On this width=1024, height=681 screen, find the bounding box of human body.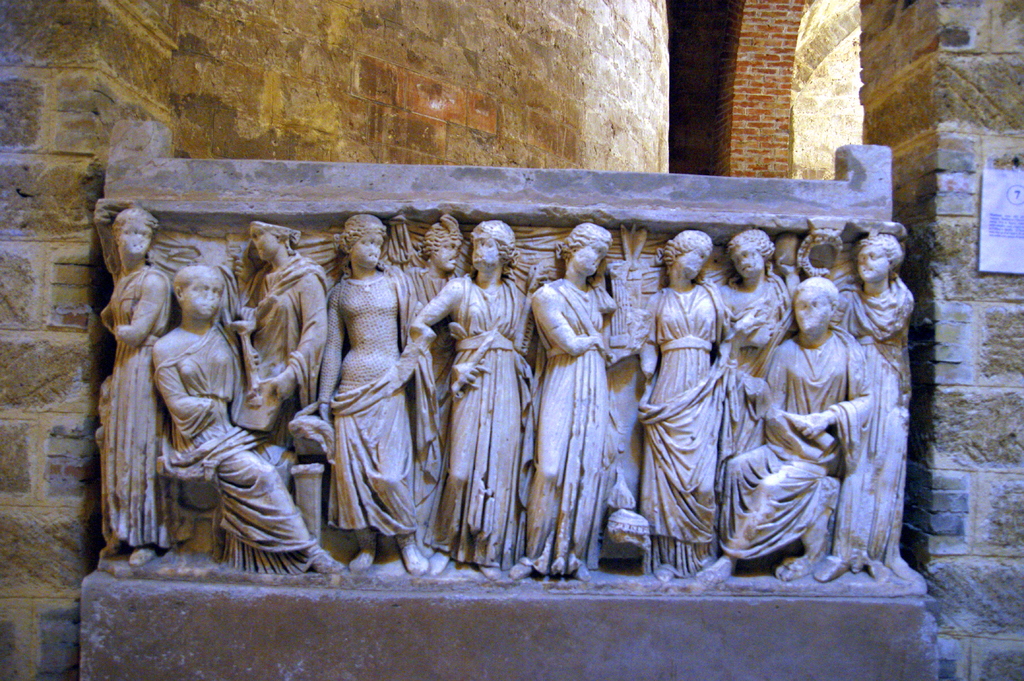
Bounding box: bbox=(815, 237, 910, 594).
